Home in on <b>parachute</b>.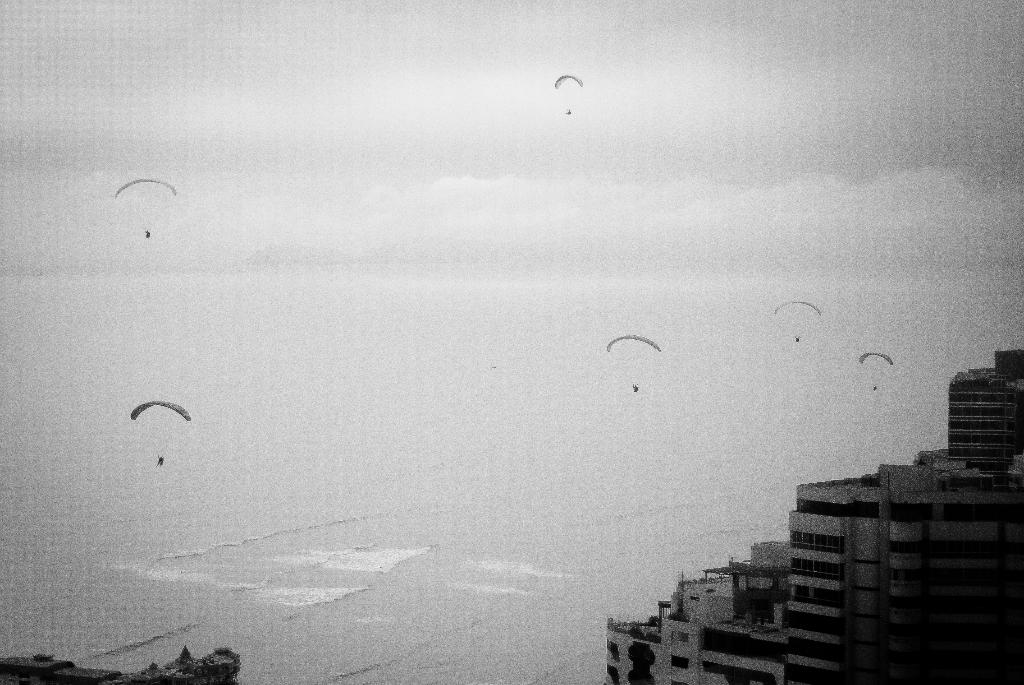
Homed in at {"x1": 112, "y1": 176, "x2": 177, "y2": 236}.
